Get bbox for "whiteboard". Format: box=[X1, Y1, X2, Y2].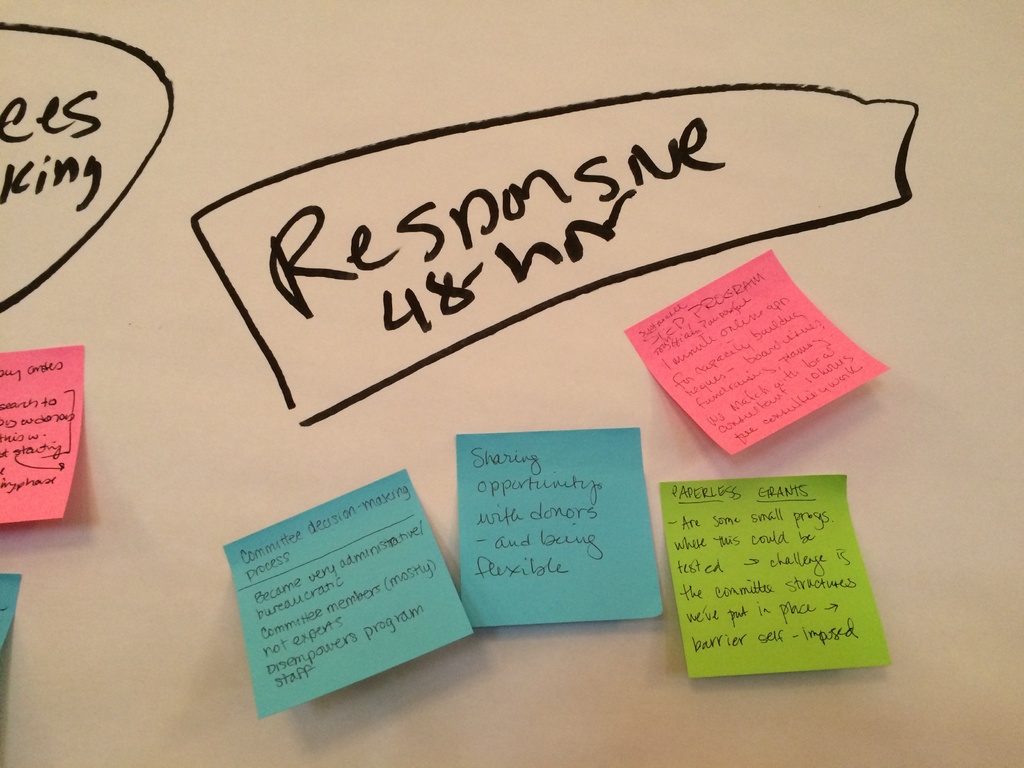
box=[0, 0, 1023, 767].
